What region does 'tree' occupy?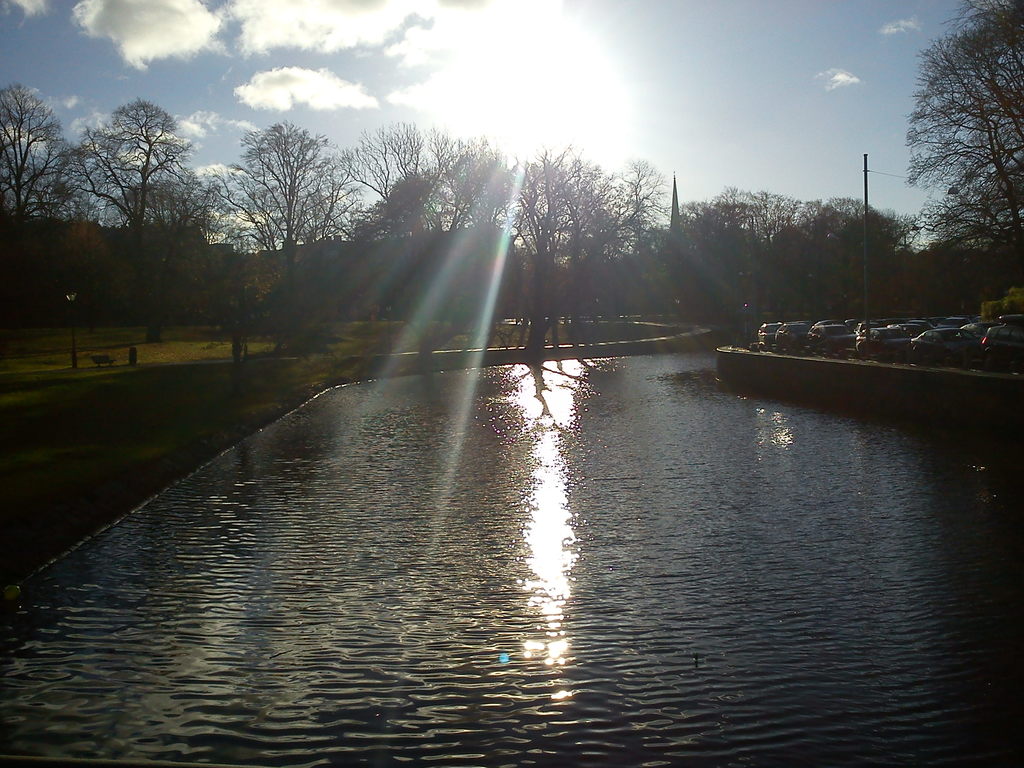
select_region(62, 95, 216, 345).
